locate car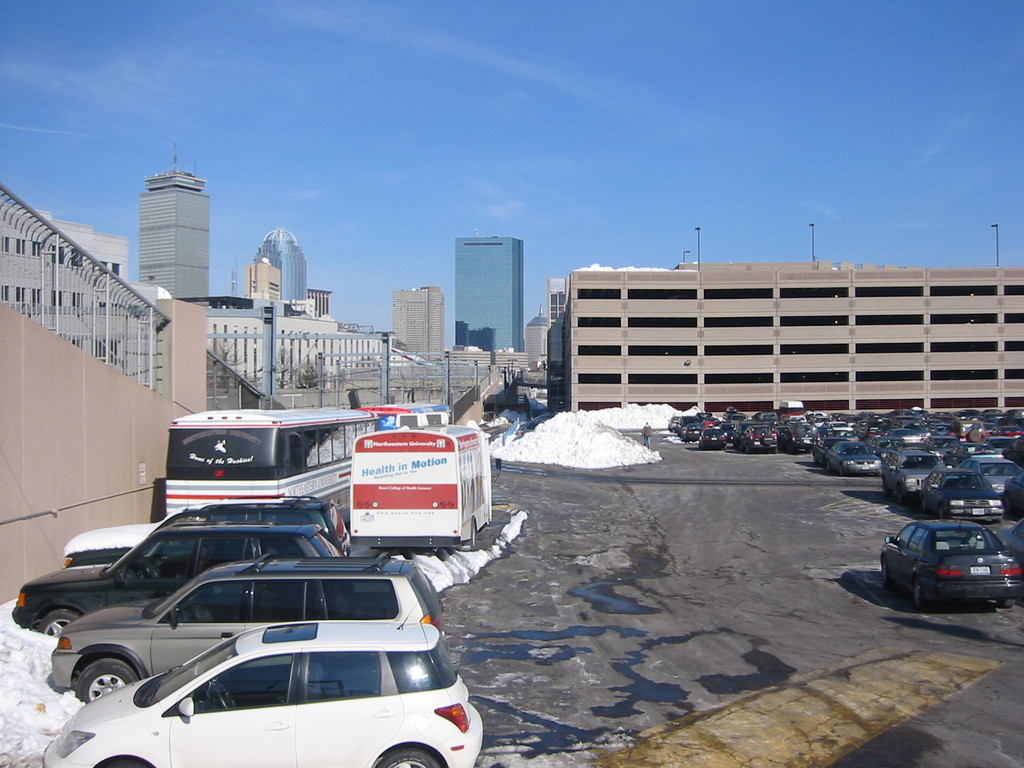
crop(872, 515, 1023, 616)
